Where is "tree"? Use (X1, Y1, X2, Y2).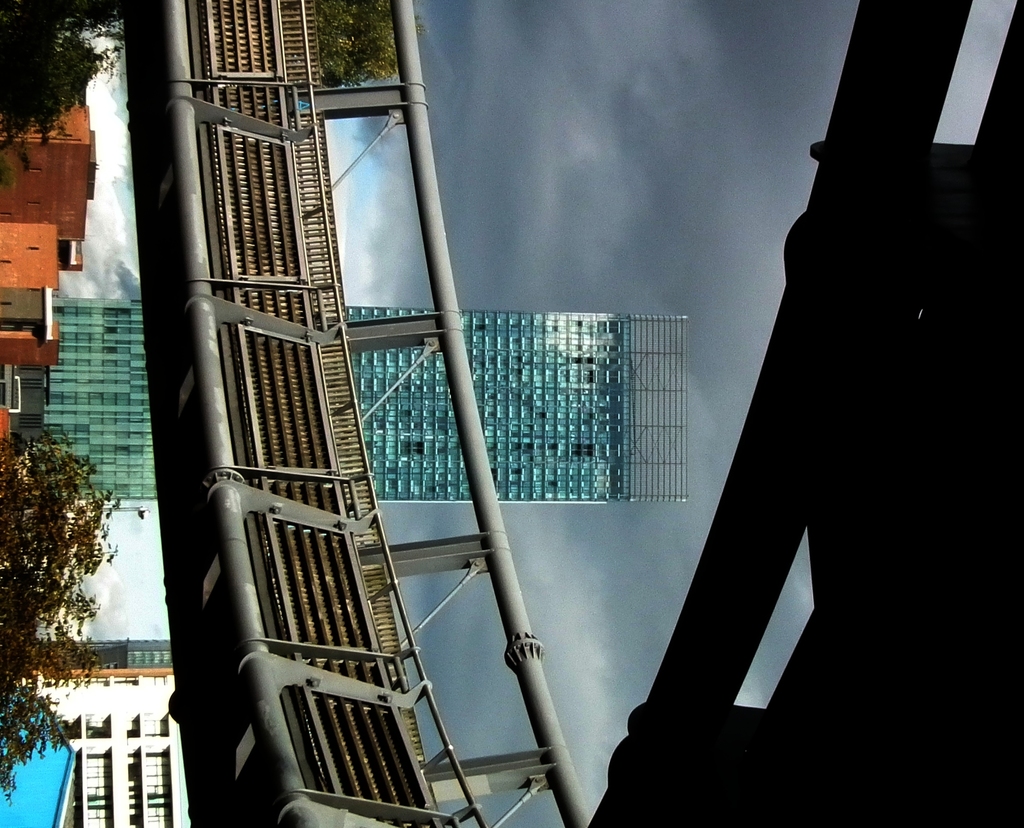
(0, 0, 128, 186).
